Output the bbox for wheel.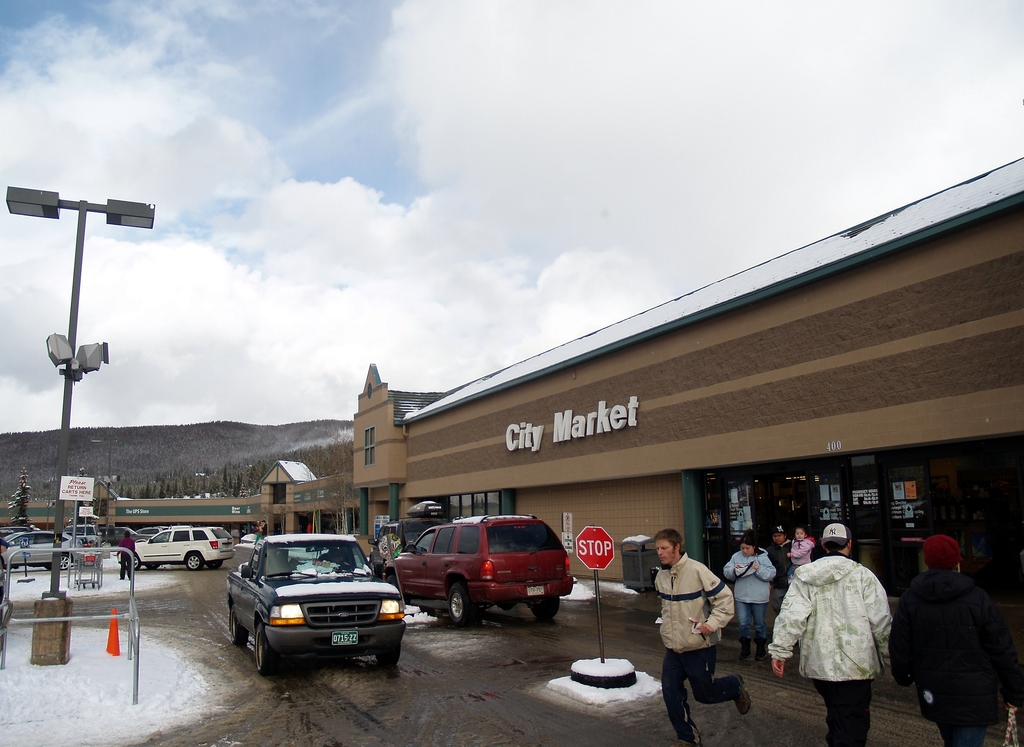
x1=442, y1=580, x2=476, y2=625.
